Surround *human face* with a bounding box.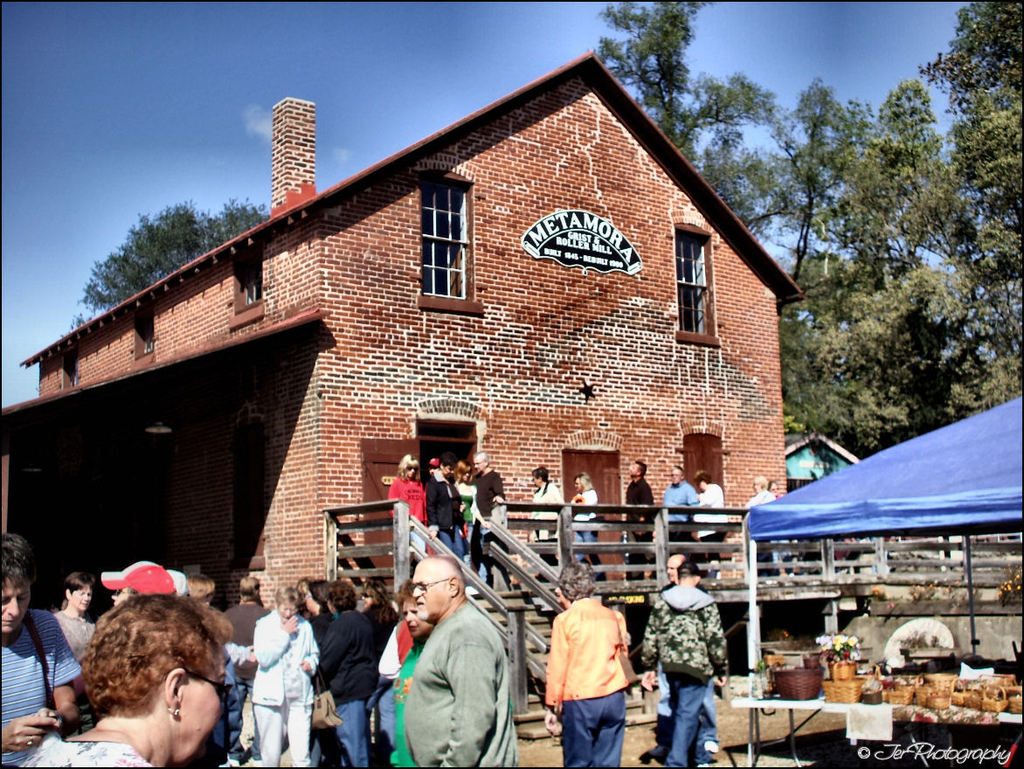
[x1=412, y1=567, x2=453, y2=623].
